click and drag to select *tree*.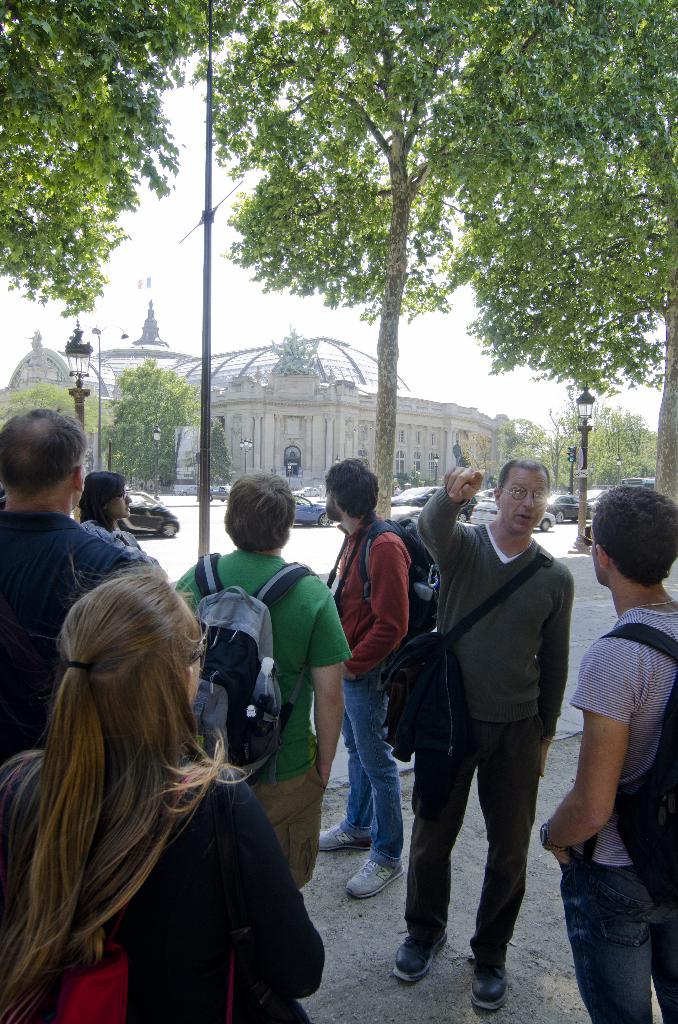
Selection: box=[0, 370, 89, 428].
